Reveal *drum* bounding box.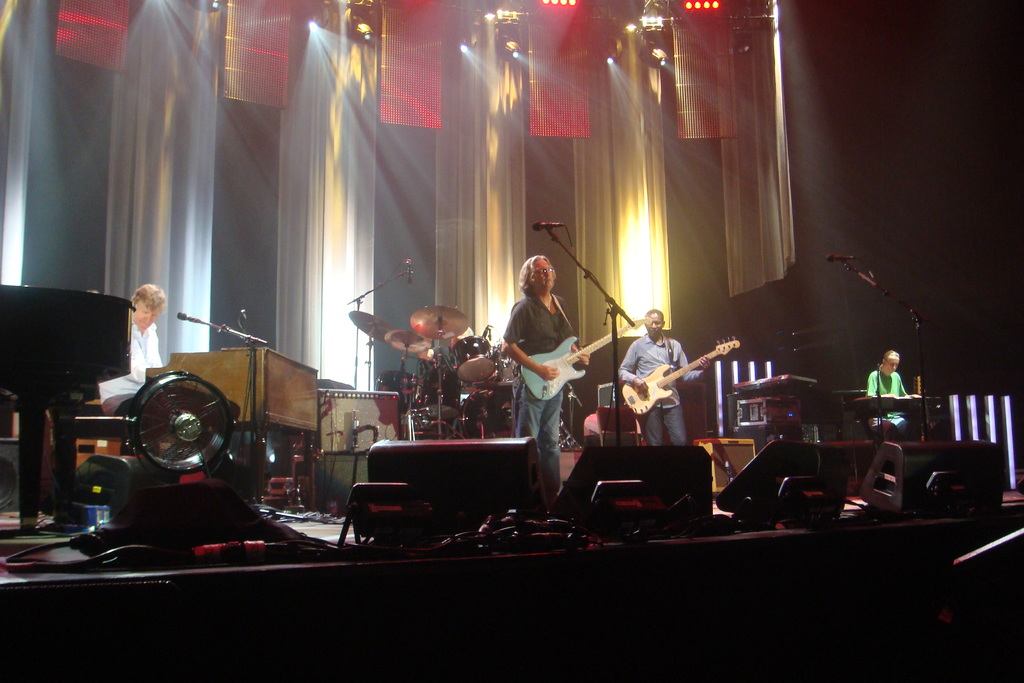
Revealed: (371, 369, 417, 420).
